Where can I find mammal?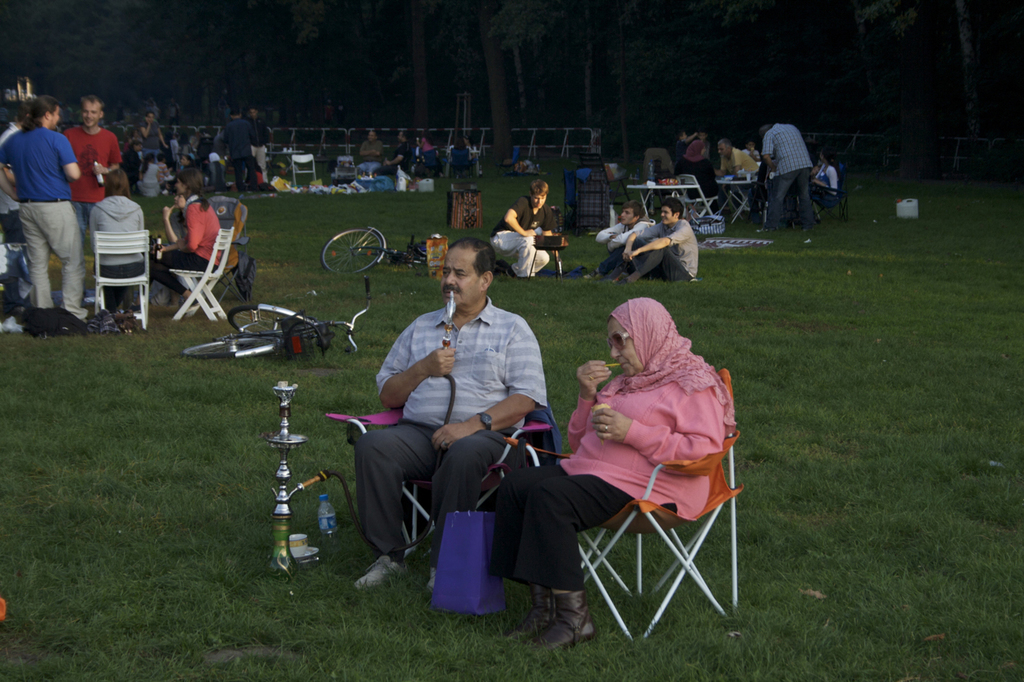
You can find it at bbox=(595, 200, 654, 283).
